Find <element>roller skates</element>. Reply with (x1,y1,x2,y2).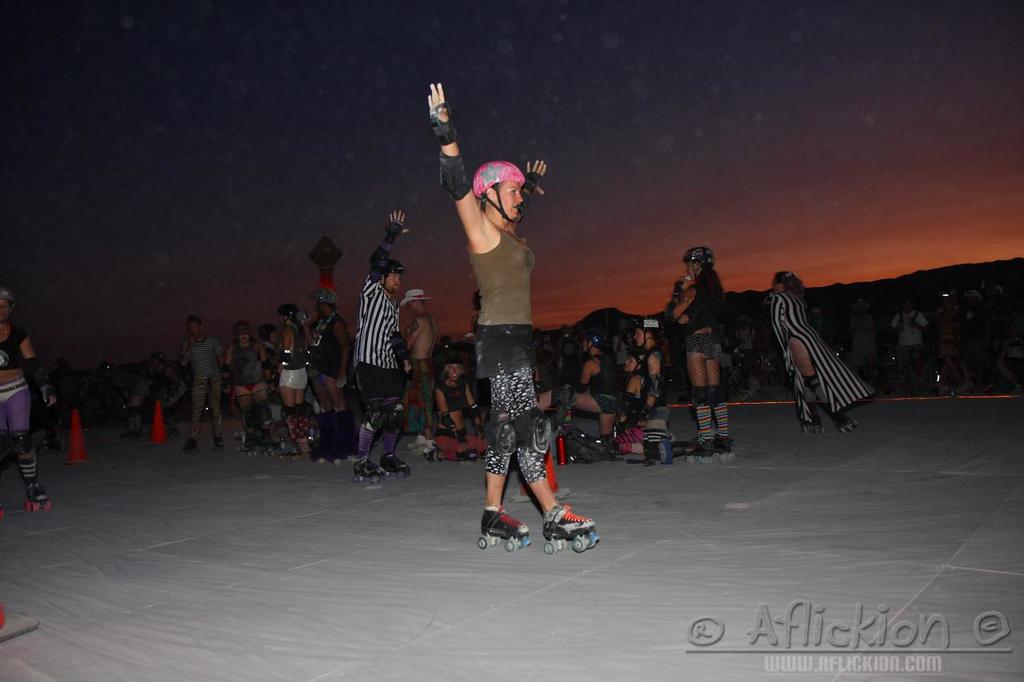
(683,441,714,465).
